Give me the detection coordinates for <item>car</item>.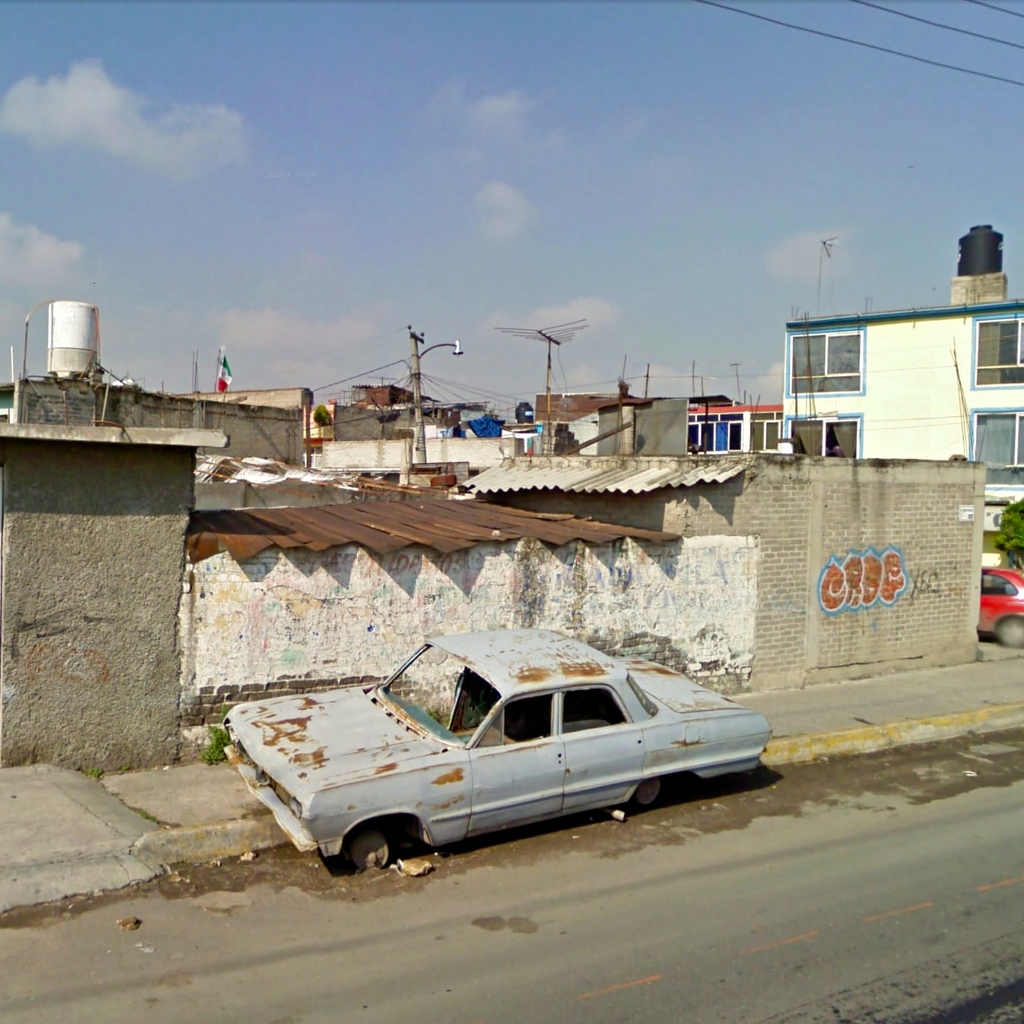
l=237, t=653, r=777, b=887.
